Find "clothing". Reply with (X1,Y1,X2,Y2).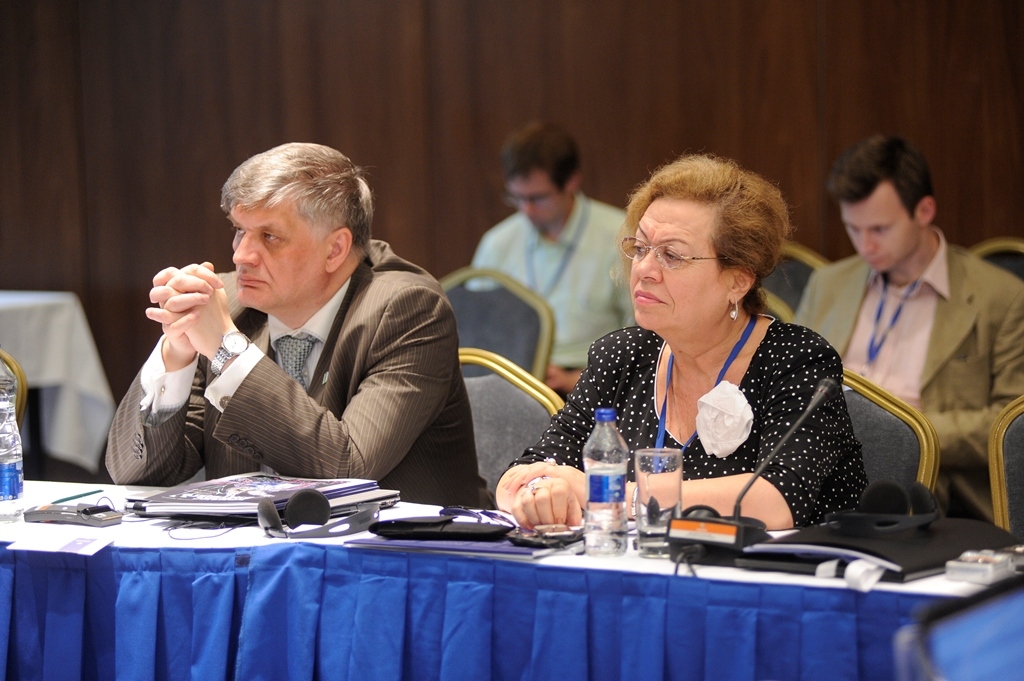
(790,228,1023,524).
